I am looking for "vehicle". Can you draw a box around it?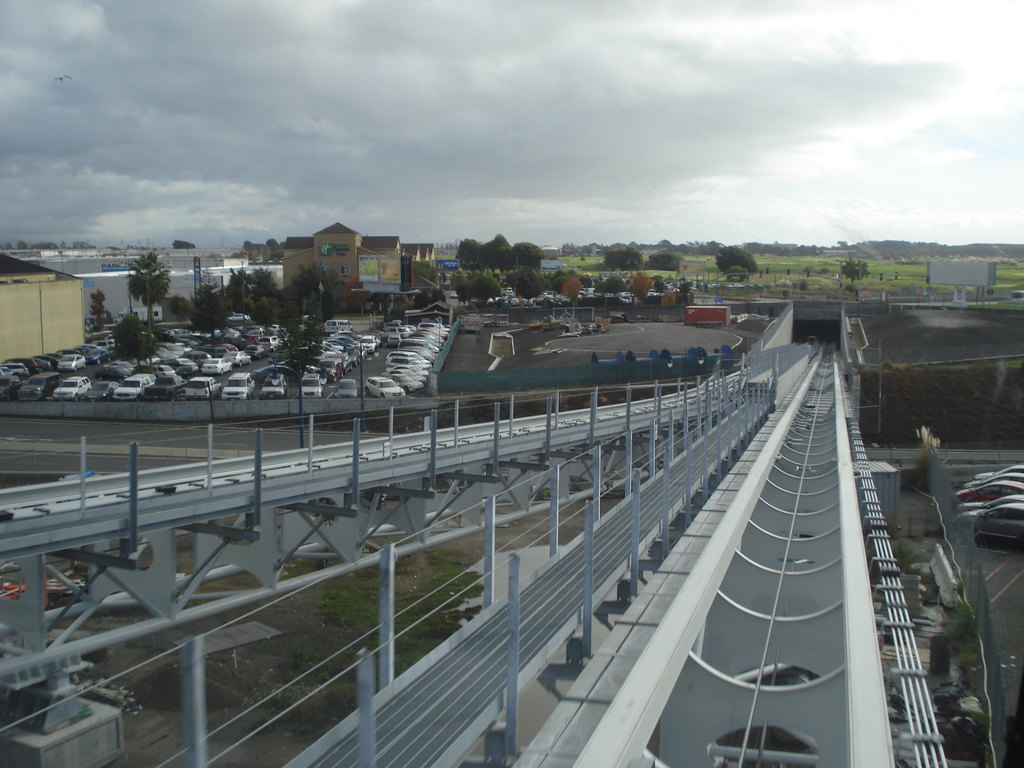
Sure, the bounding box is <region>259, 371, 288, 398</region>.
